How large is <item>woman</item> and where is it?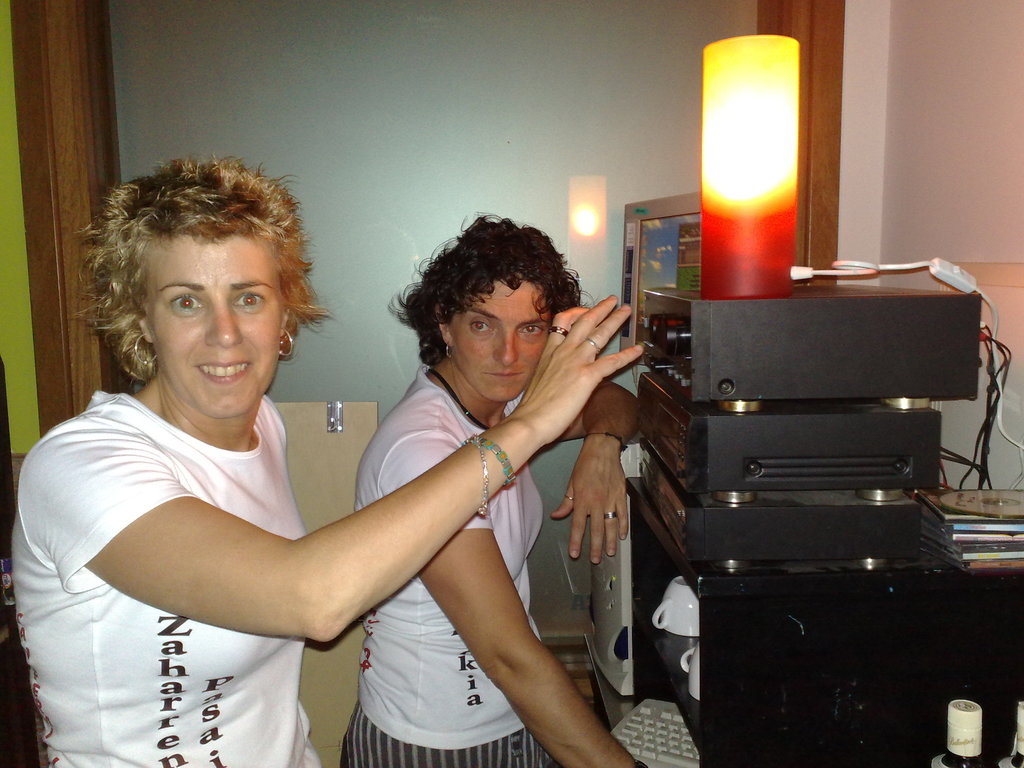
Bounding box: pyautogui.locateOnScreen(9, 148, 644, 767).
